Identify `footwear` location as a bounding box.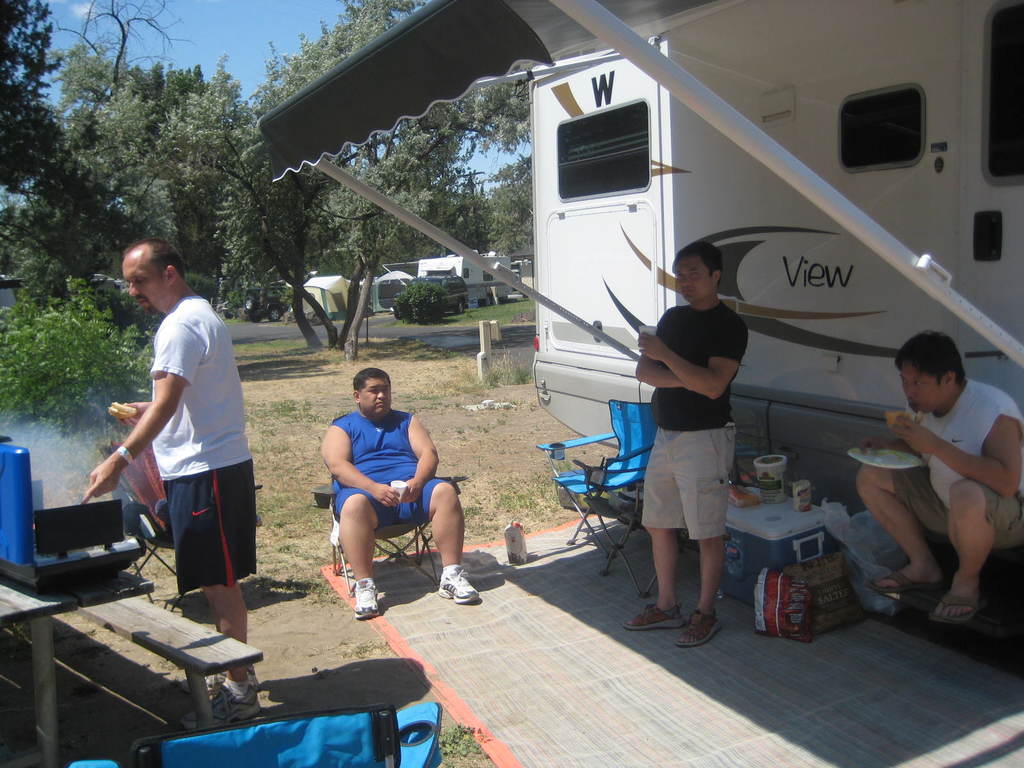
<box>179,681,252,729</box>.
